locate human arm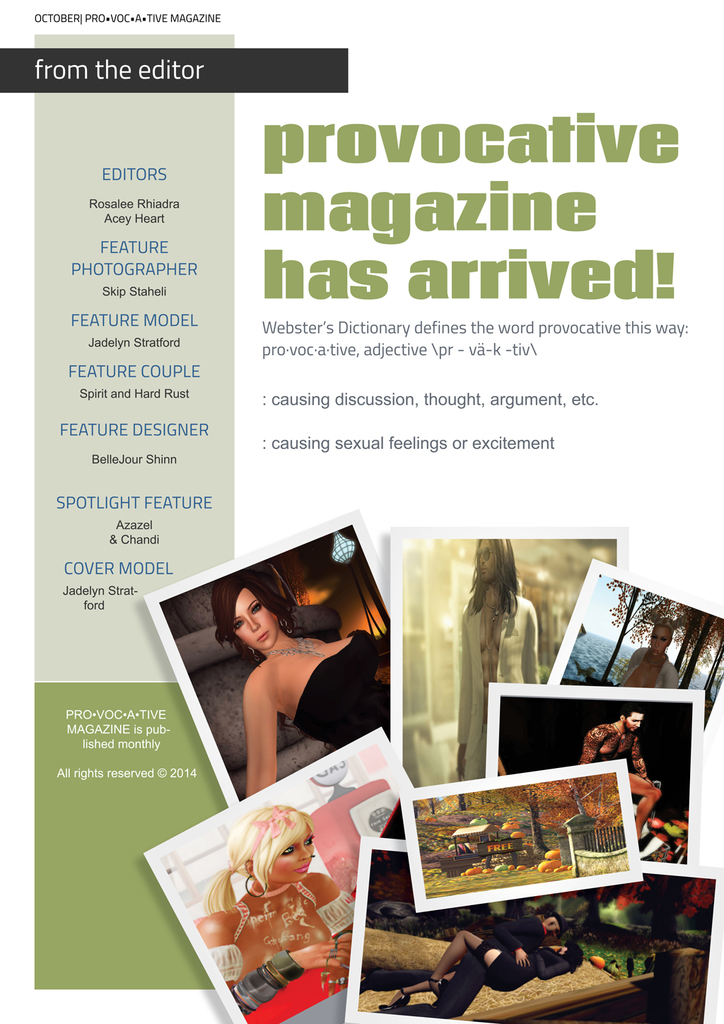
[left=491, top=917, right=537, bottom=967]
